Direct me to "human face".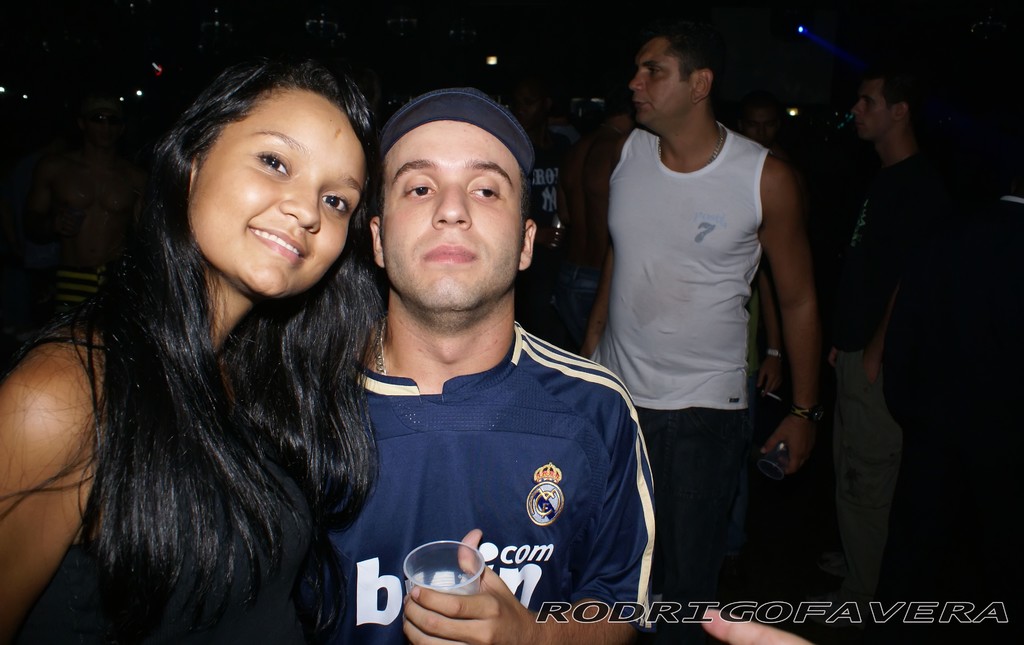
Direction: bbox(849, 79, 895, 142).
